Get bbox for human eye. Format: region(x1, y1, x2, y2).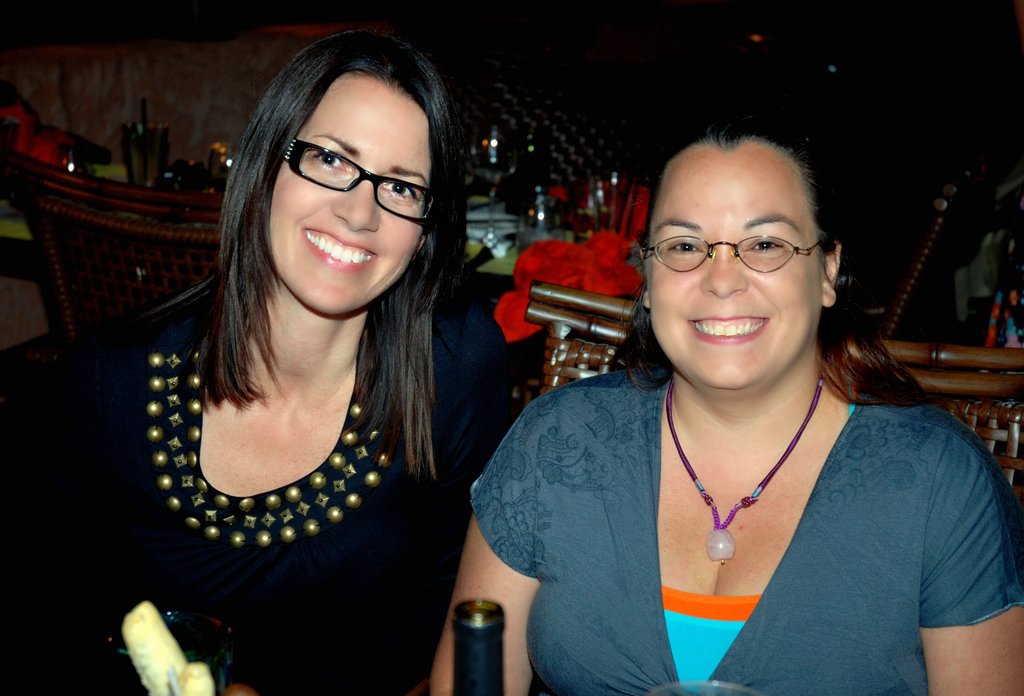
region(307, 142, 348, 171).
